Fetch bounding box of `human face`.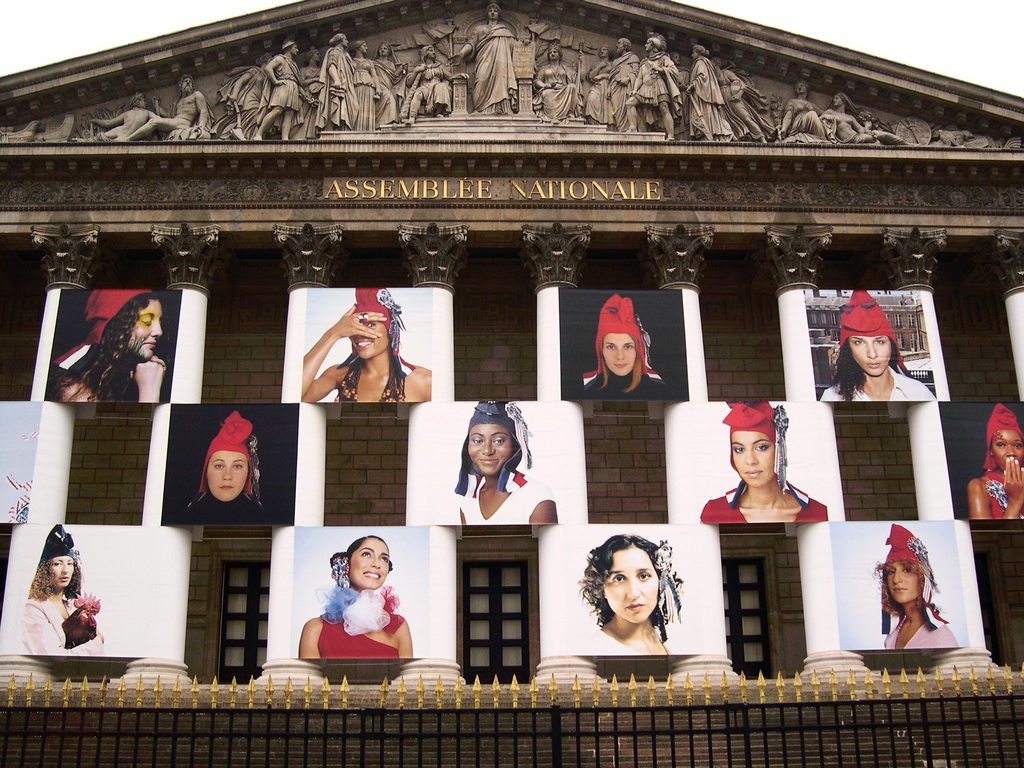
Bbox: <bbox>135, 94, 147, 108</bbox>.
